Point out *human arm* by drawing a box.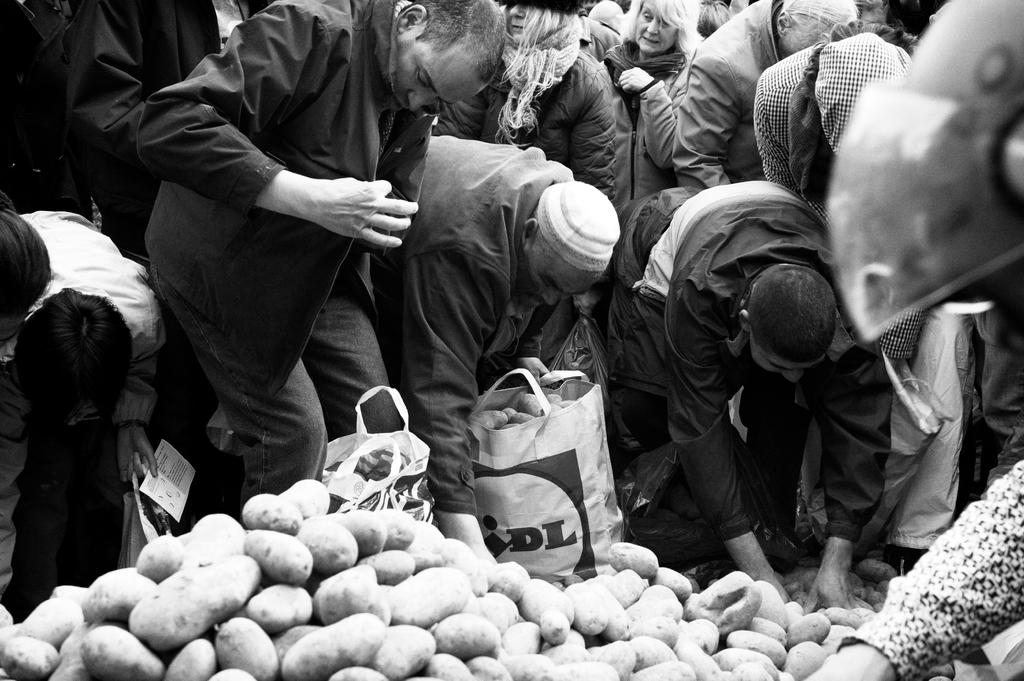
bbox=[669, 47, 736, 192].
